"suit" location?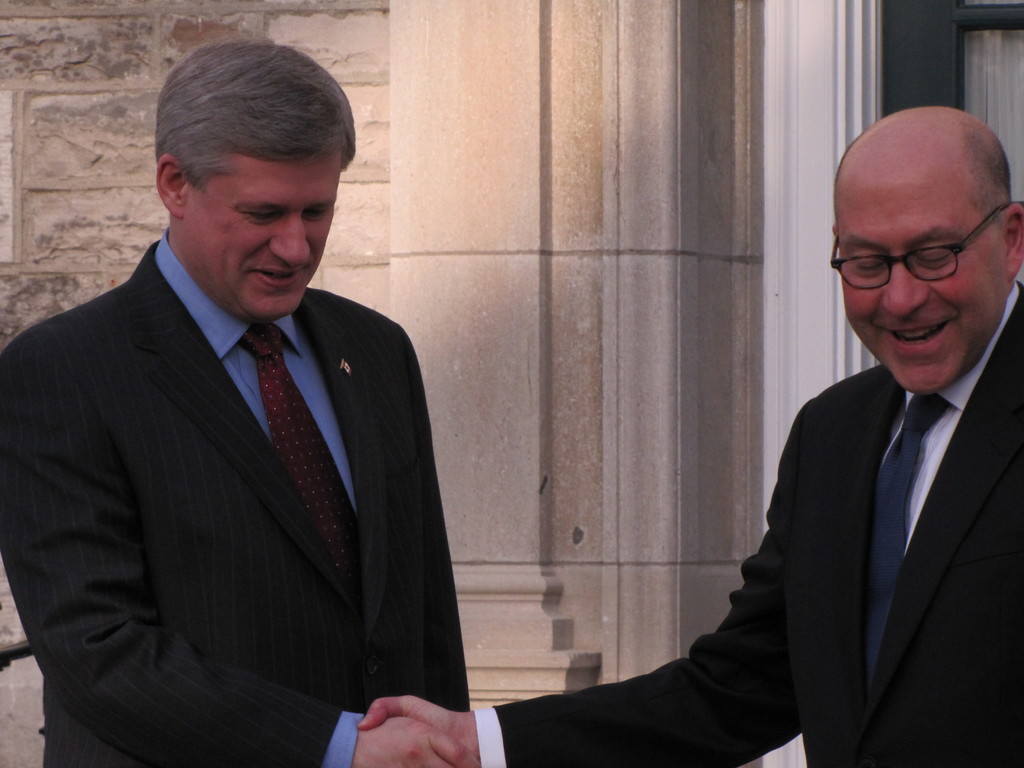
crop(461, 279, 1023, 767)
